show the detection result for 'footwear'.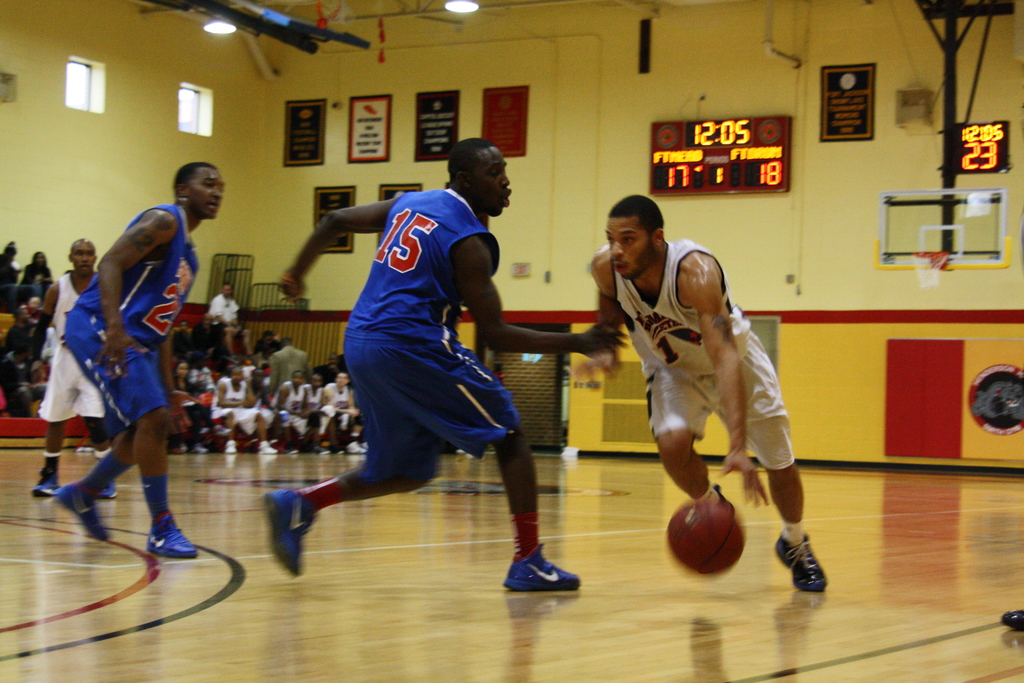
<region>148, 513, 200, 558</region>.
